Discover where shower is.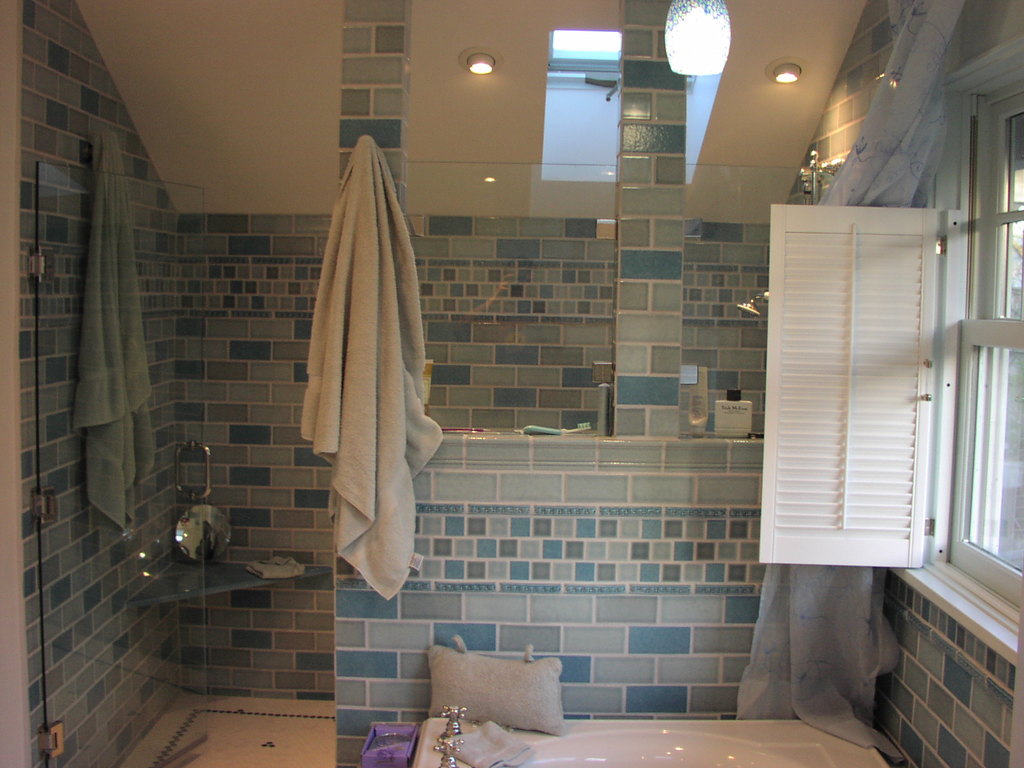
Discovered at crop(733, 289, 769, 319).
